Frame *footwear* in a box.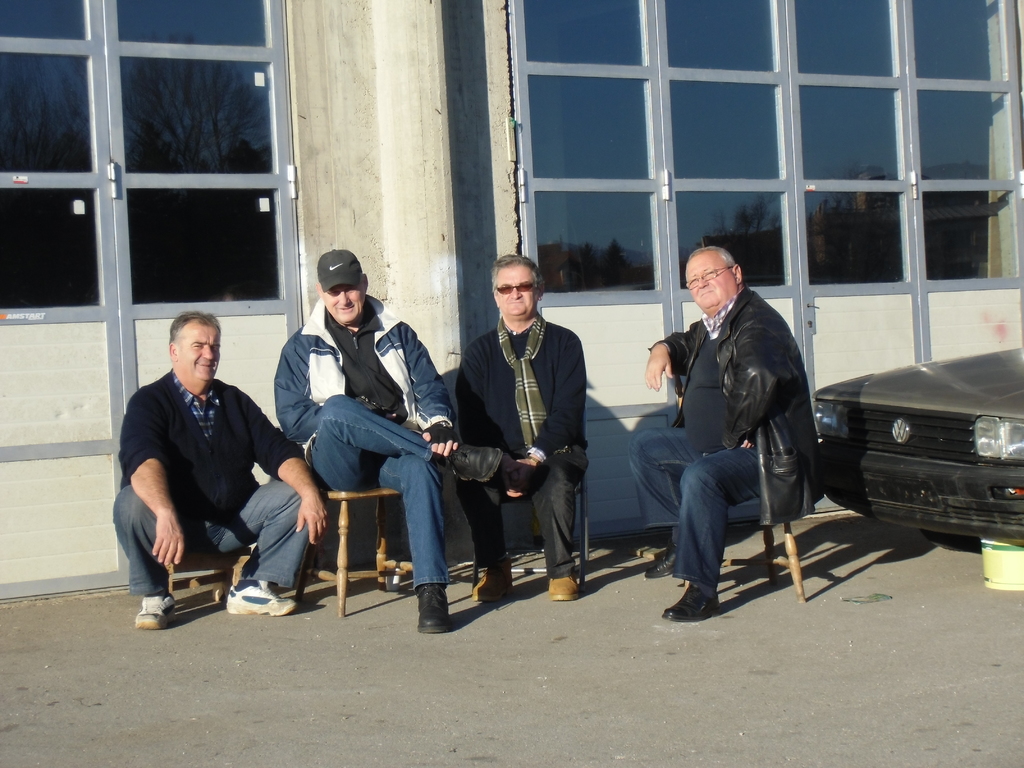
detection(643, 538, 678, 580).
